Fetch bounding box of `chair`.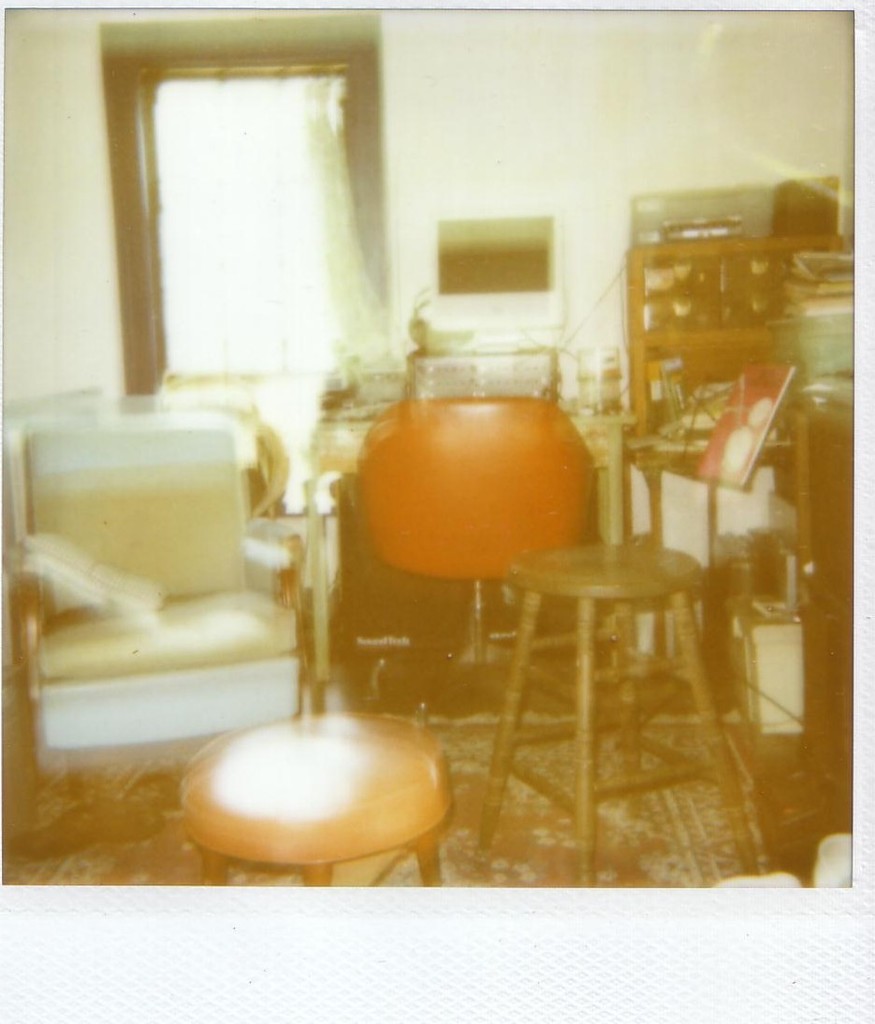
Bbox: box(10, 373, 321, 786).
